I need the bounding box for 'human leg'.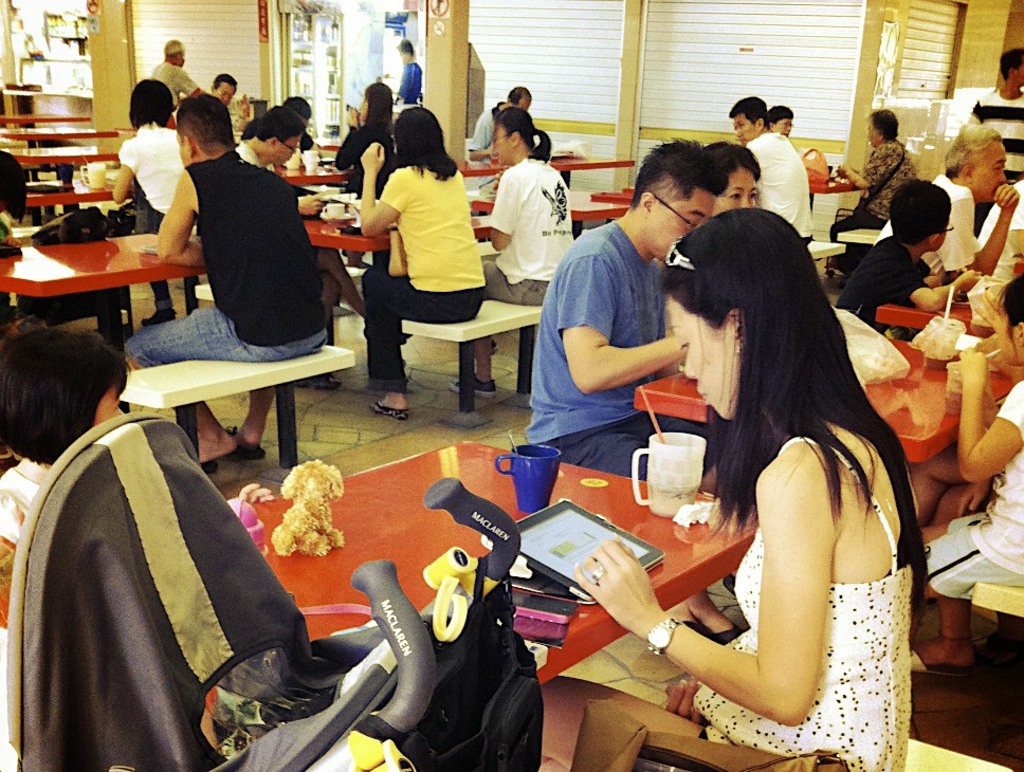
Here it is: bbox=[910, 442, 969, 521].
